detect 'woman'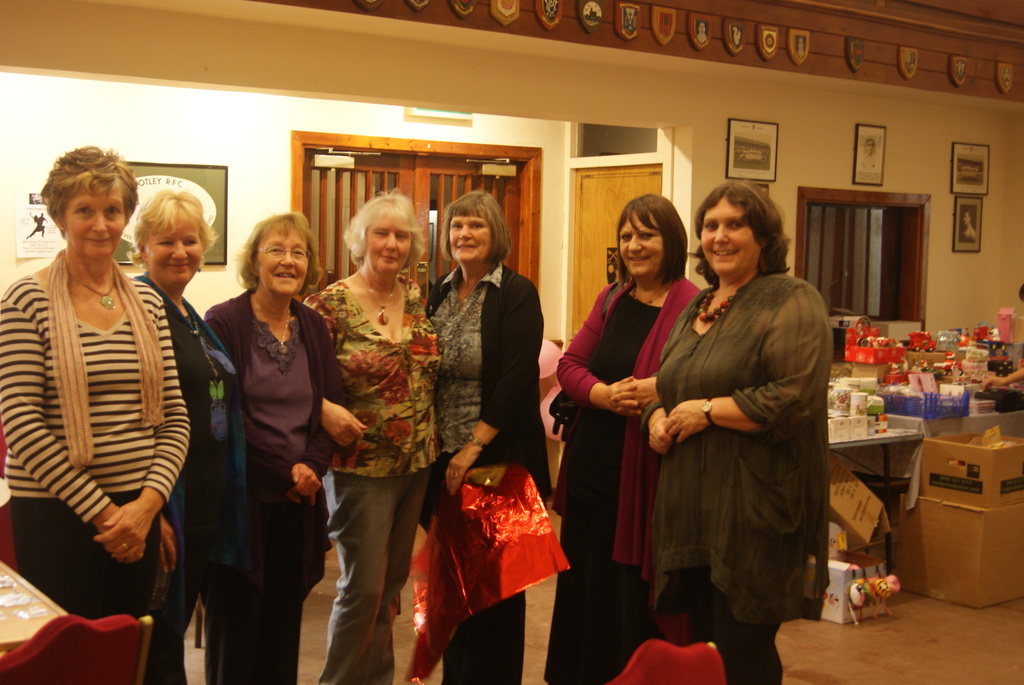
<region>0, 143, 189, 684</region>
